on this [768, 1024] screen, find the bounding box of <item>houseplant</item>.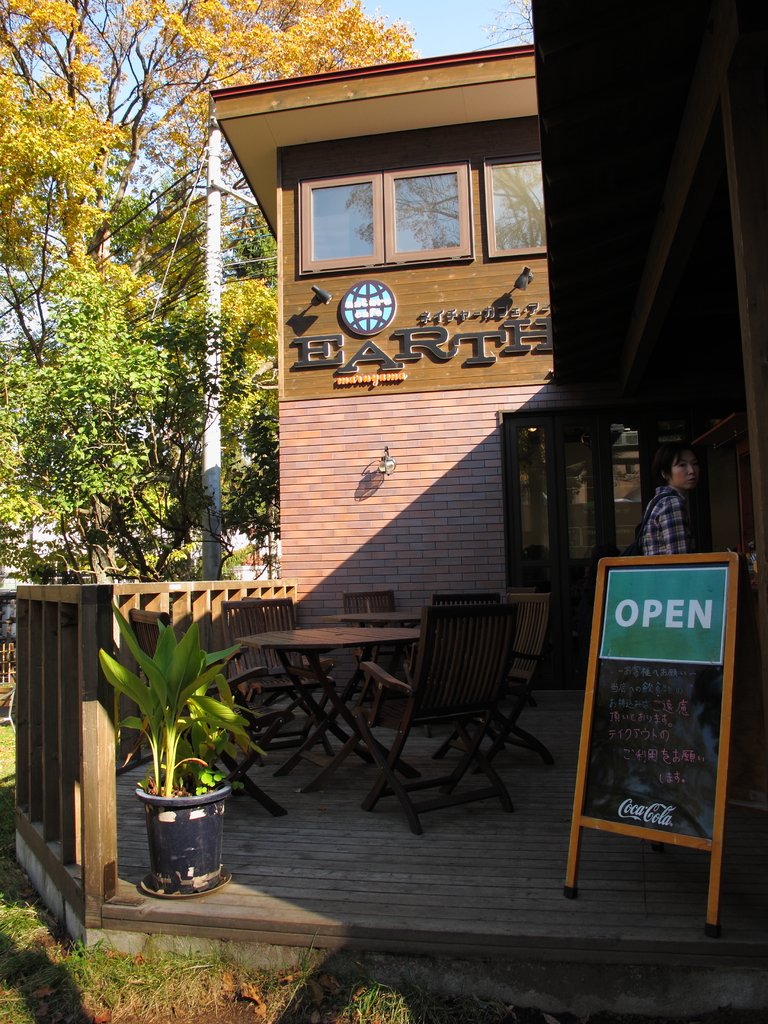
Bounding box: [left=88, top=593, right=280, bottom=893].
